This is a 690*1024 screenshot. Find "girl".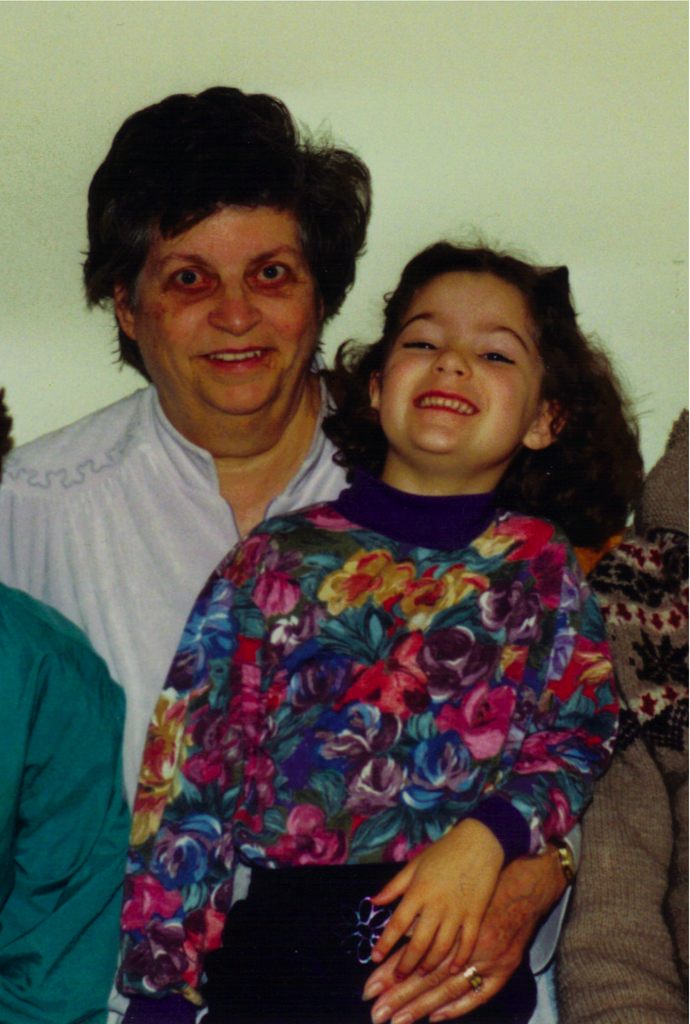
Bounding box: crop(119, 242, 648, 1023).
